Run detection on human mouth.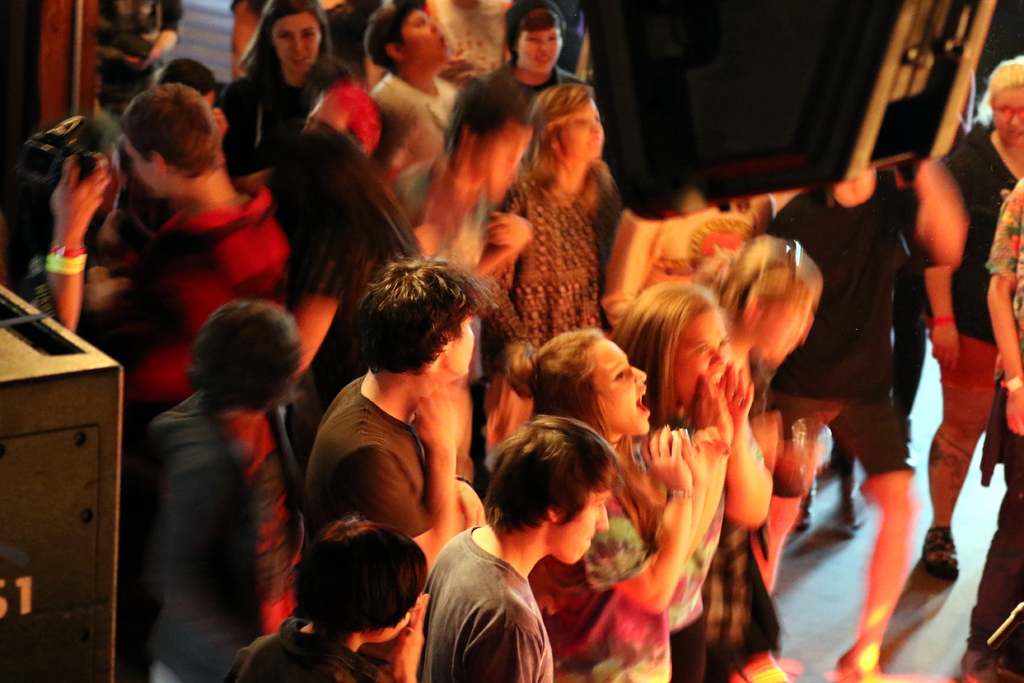
Result: box=[436, 34, 445, 47].
